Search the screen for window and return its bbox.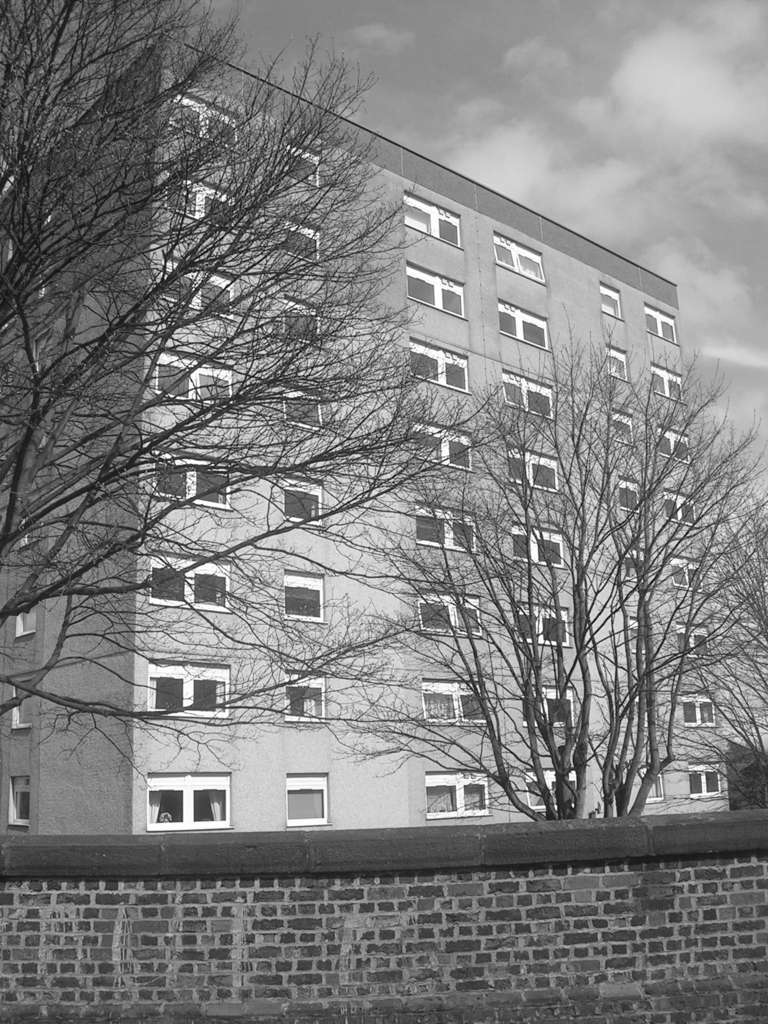
Found: select_region(158, 257, 237, 323).
